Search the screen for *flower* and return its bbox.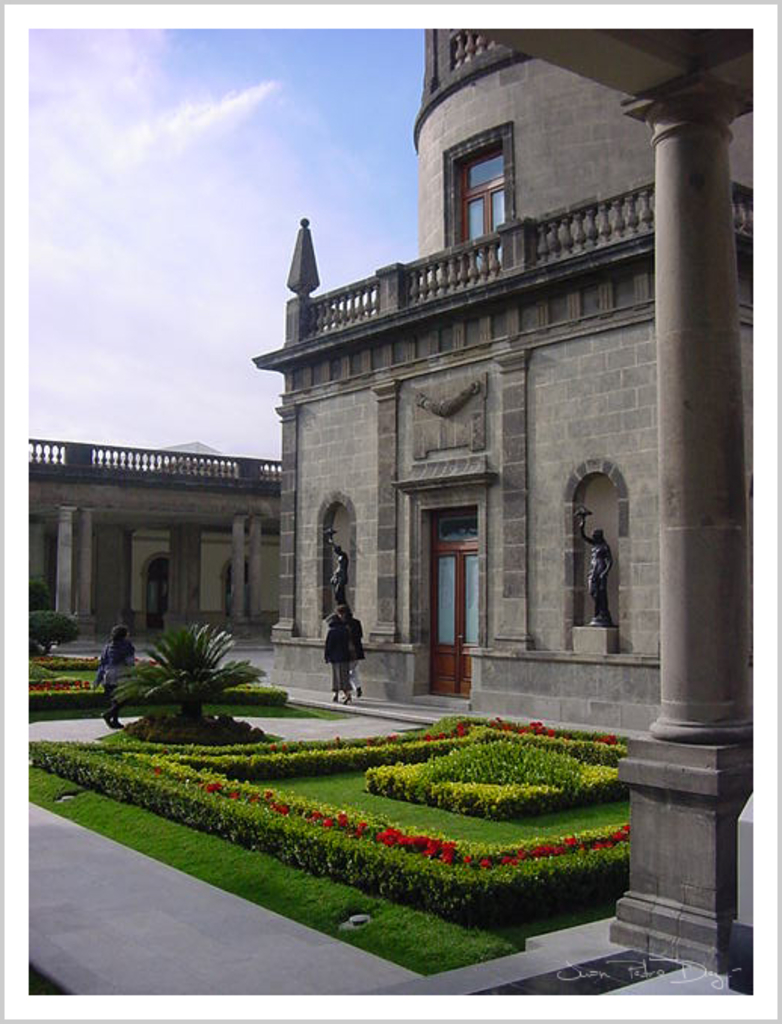
Found: <box>430,837,439,849</box>.
